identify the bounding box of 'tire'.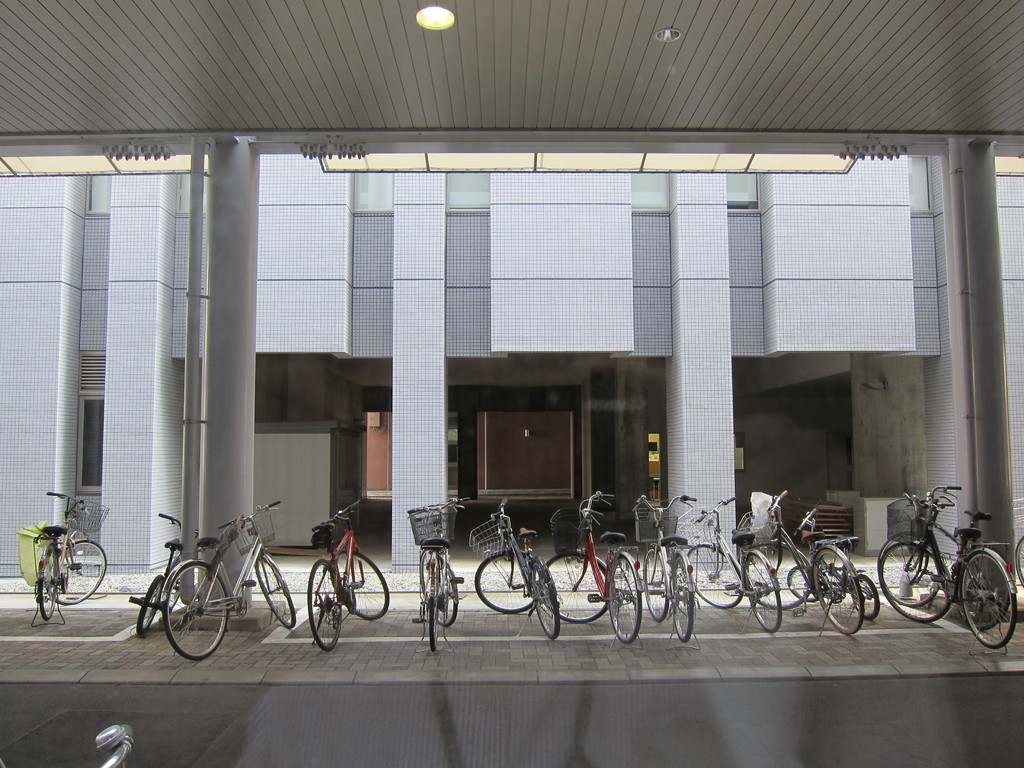
[418,553,459,628].
